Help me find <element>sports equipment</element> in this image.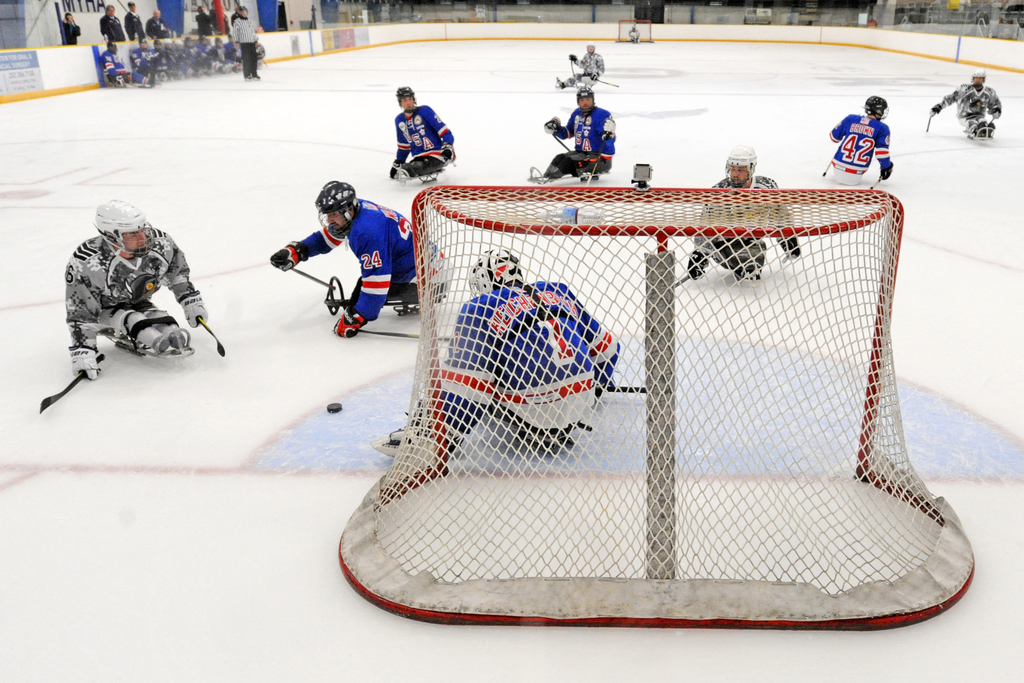
Found it: box=[95, 198, 150, 267].
